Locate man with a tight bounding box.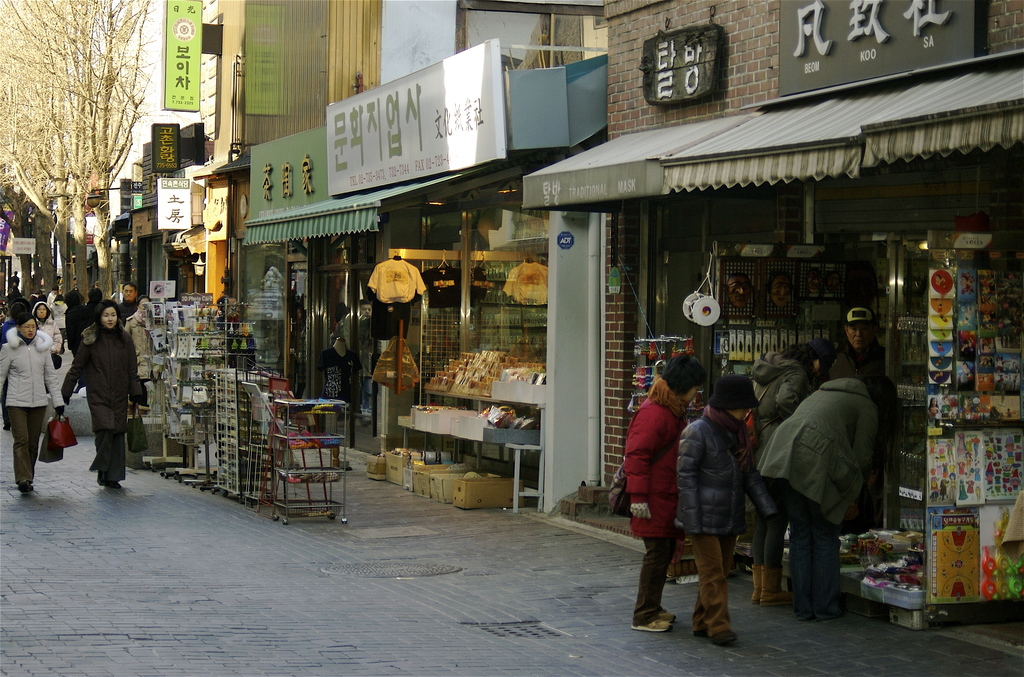
box=[29, 290, 43, 311].
